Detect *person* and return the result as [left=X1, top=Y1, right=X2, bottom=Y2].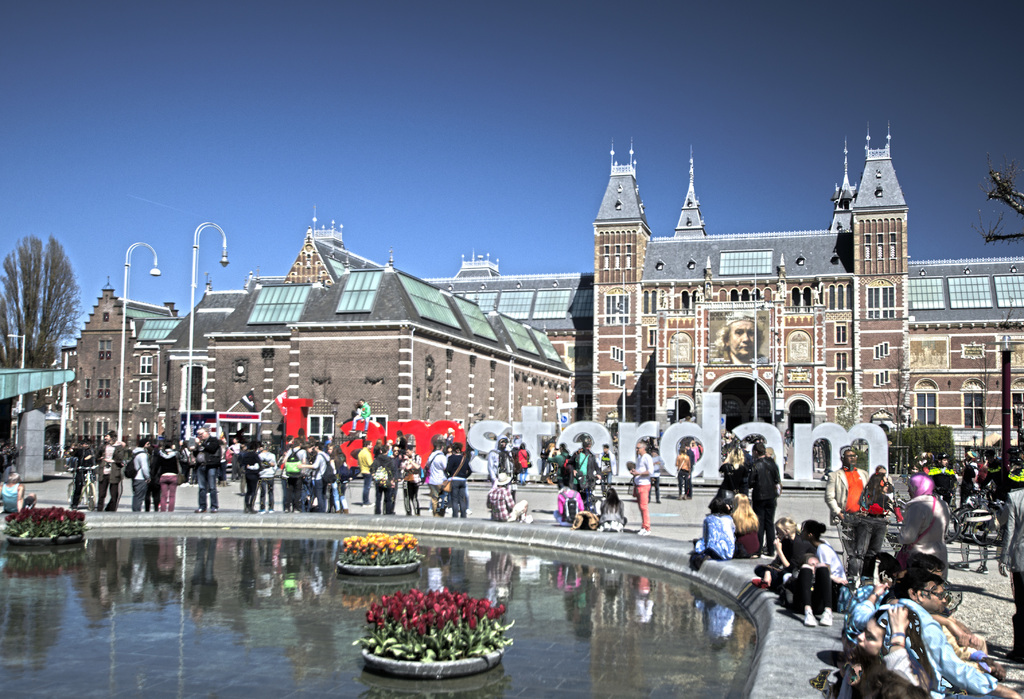
[left=694, top=496, right=735, bottom=561].
